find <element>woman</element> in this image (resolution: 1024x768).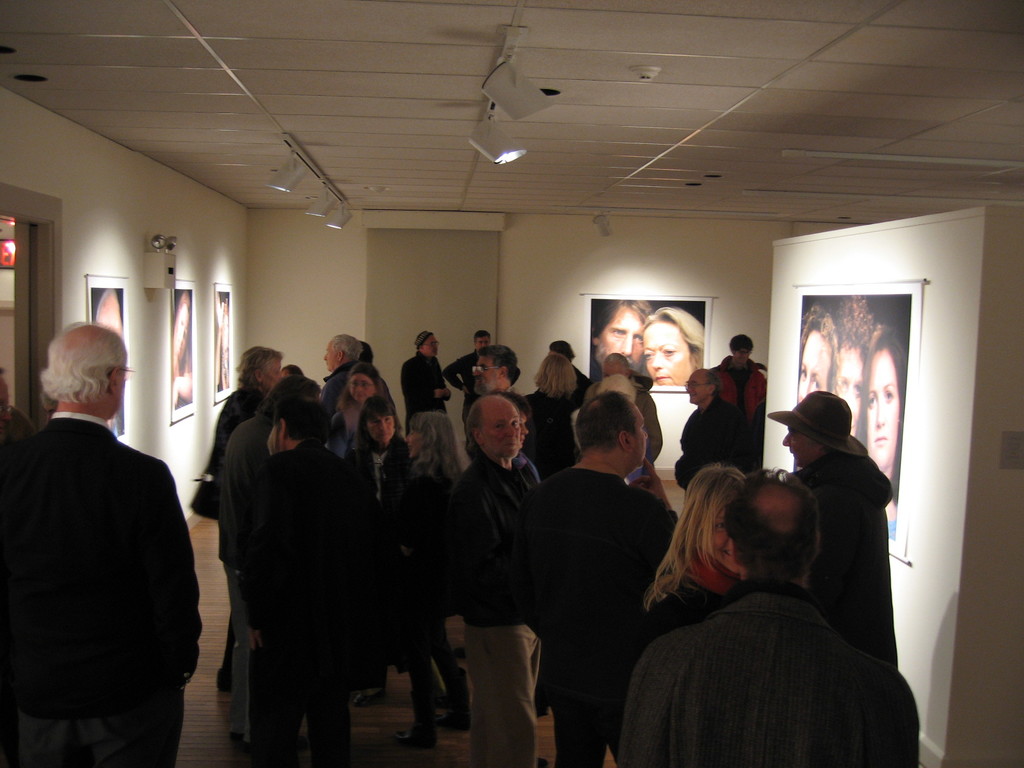
left=521, top=355, right=575, bottom=477.
